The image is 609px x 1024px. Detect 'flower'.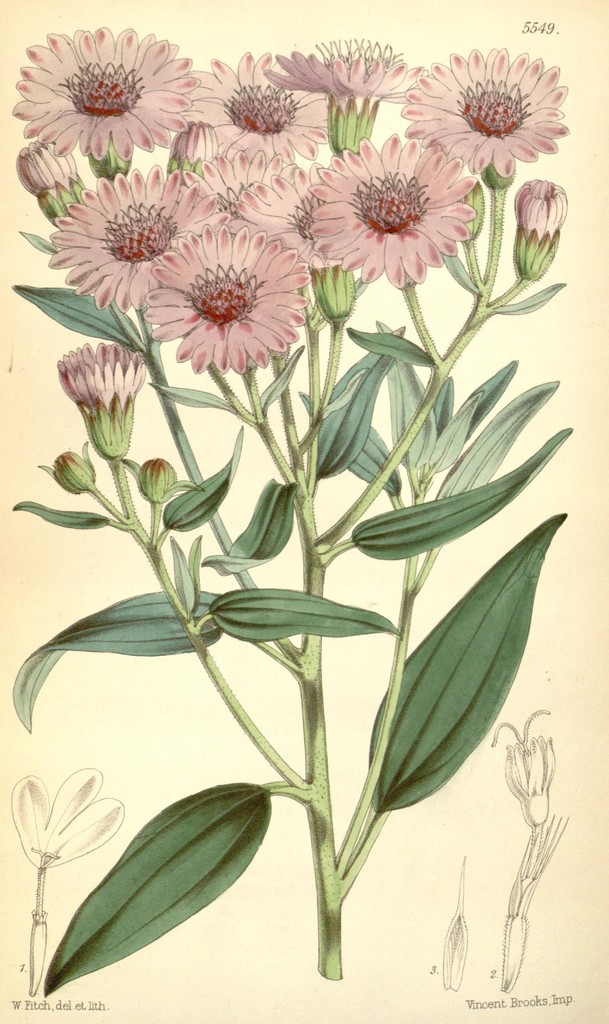
Detection: (x1=163, y1=227, x2=304, y2=356).
